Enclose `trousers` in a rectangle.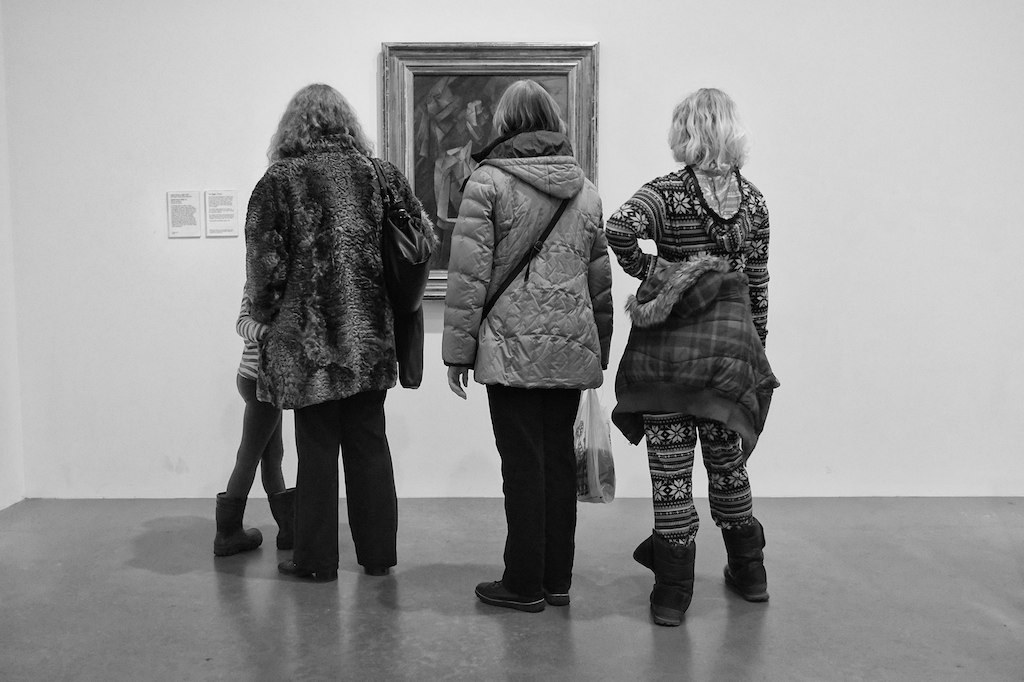
left=483, top=385, right=582, bottom=597.
